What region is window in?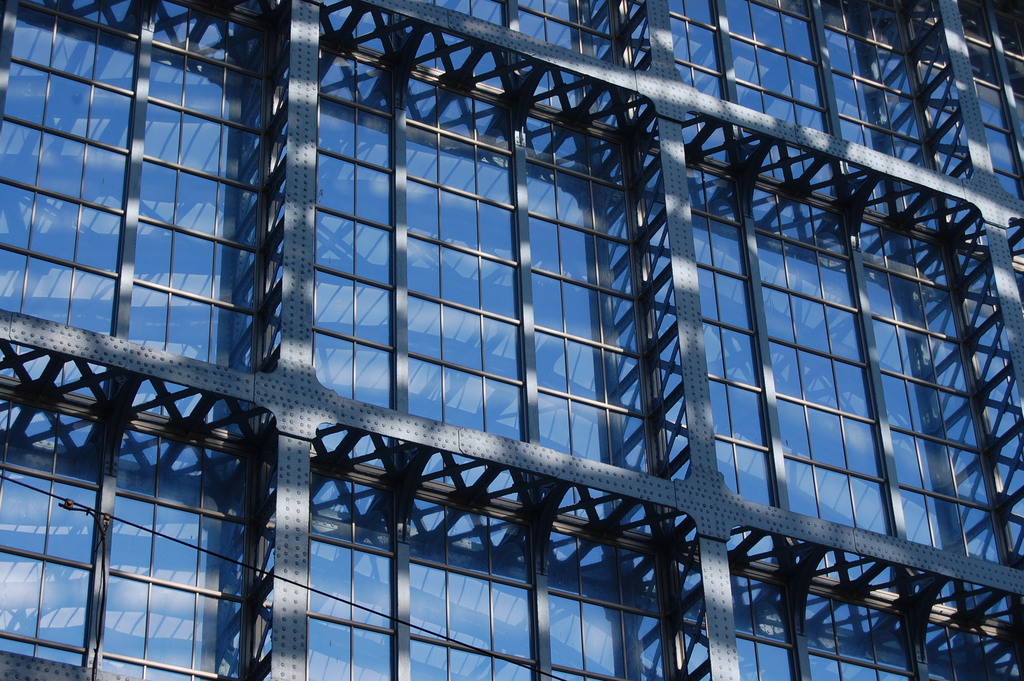
bbox(0, 0, 284, 374).
